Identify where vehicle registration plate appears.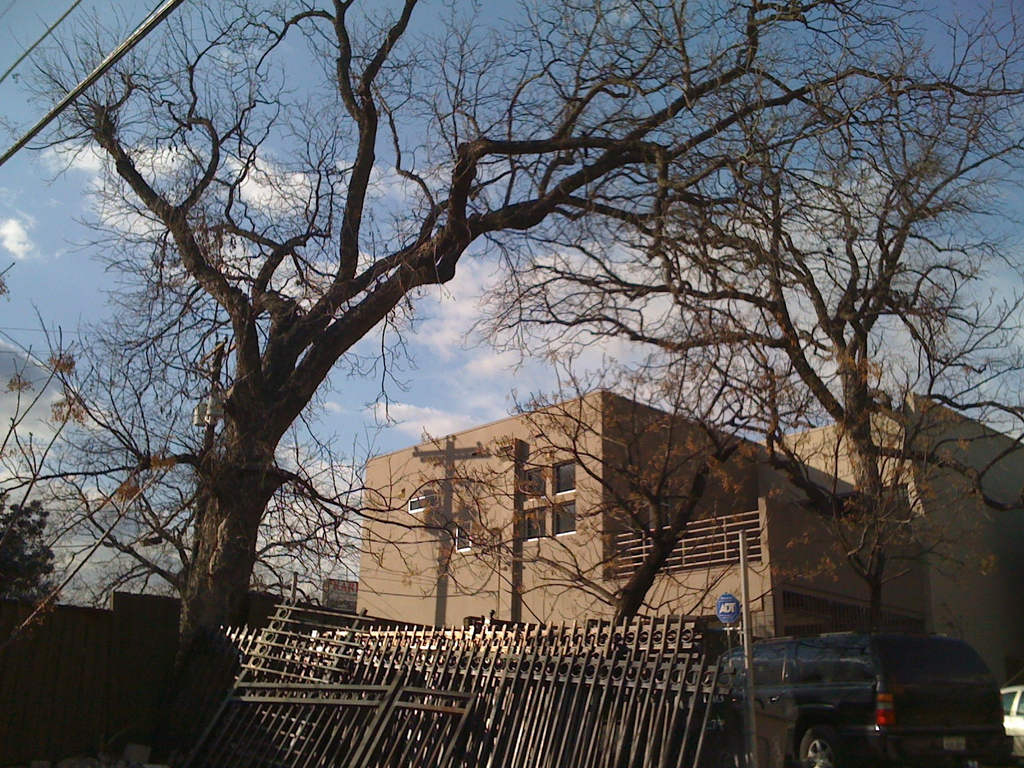
Appears at pyautogui.locateOnScreen(944, 735, 968, 751).
